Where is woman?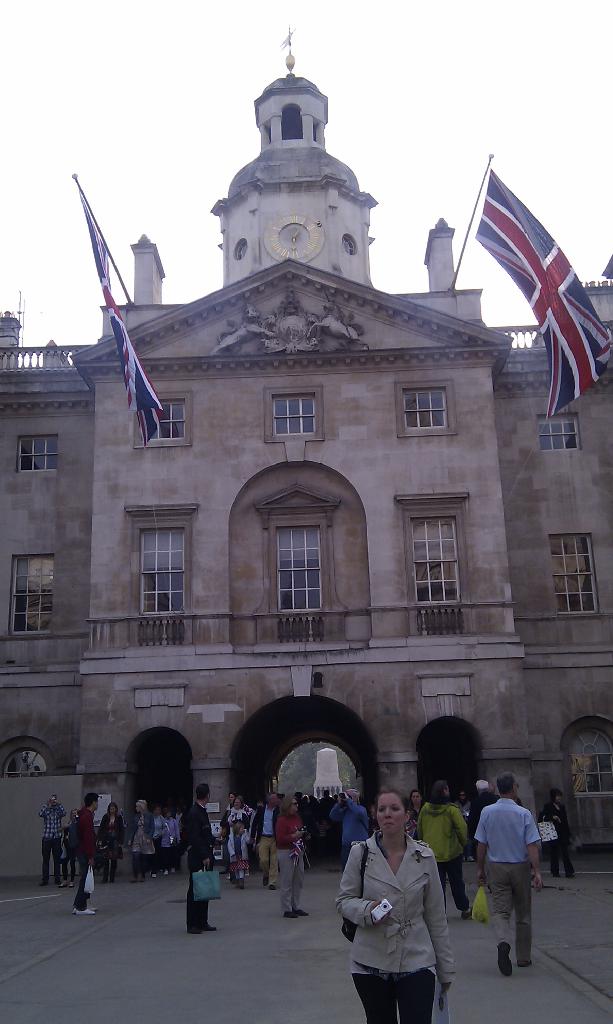
124/797/157/883.
